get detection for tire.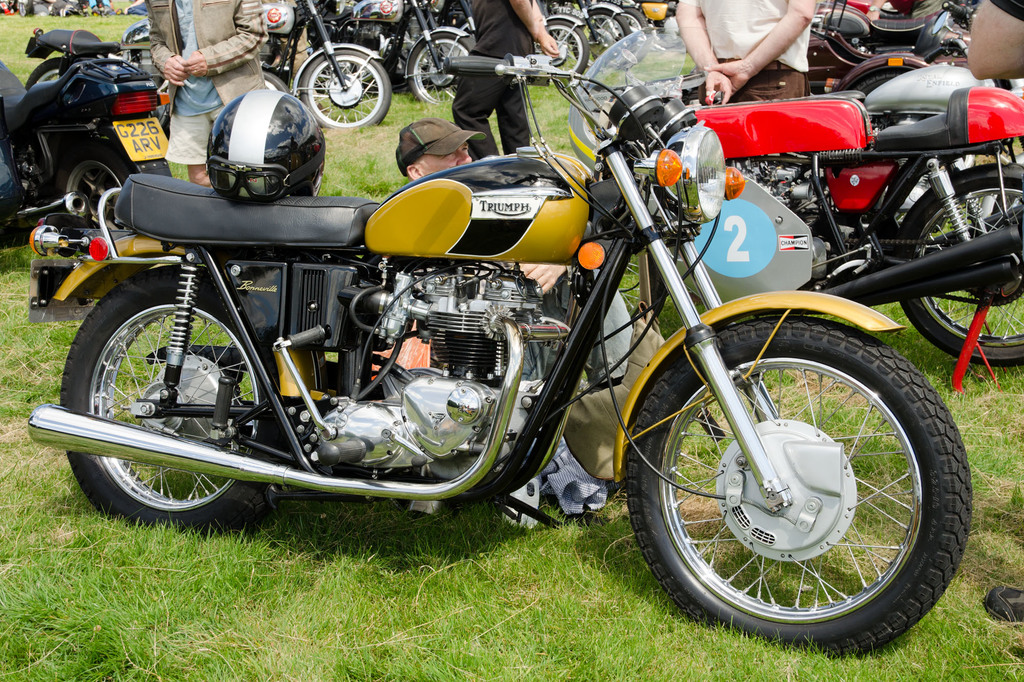
Detection: select_region(58, 147, 134, 230).
